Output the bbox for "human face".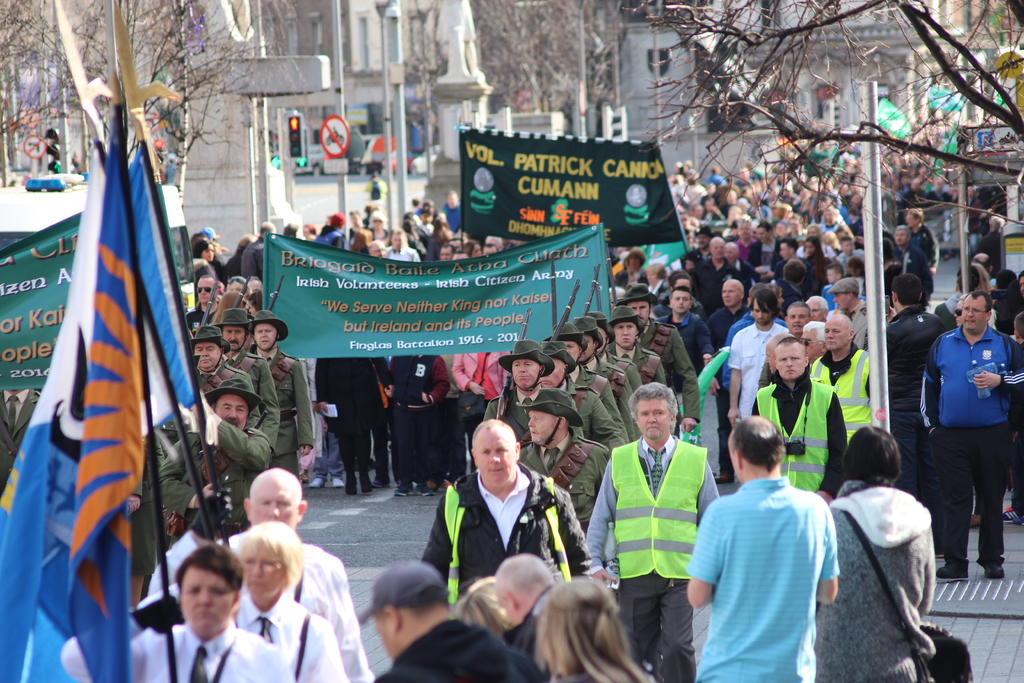
x1=635, y1=402, x2=671, y2=436.
